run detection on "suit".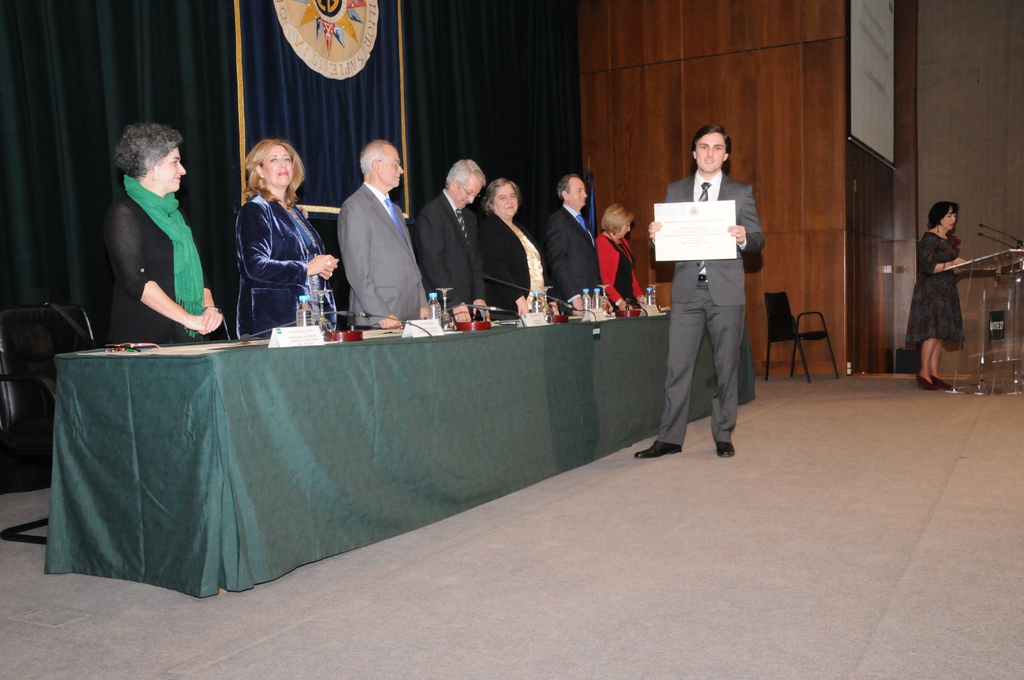
Result: rect(544, 203, 602, 308).
